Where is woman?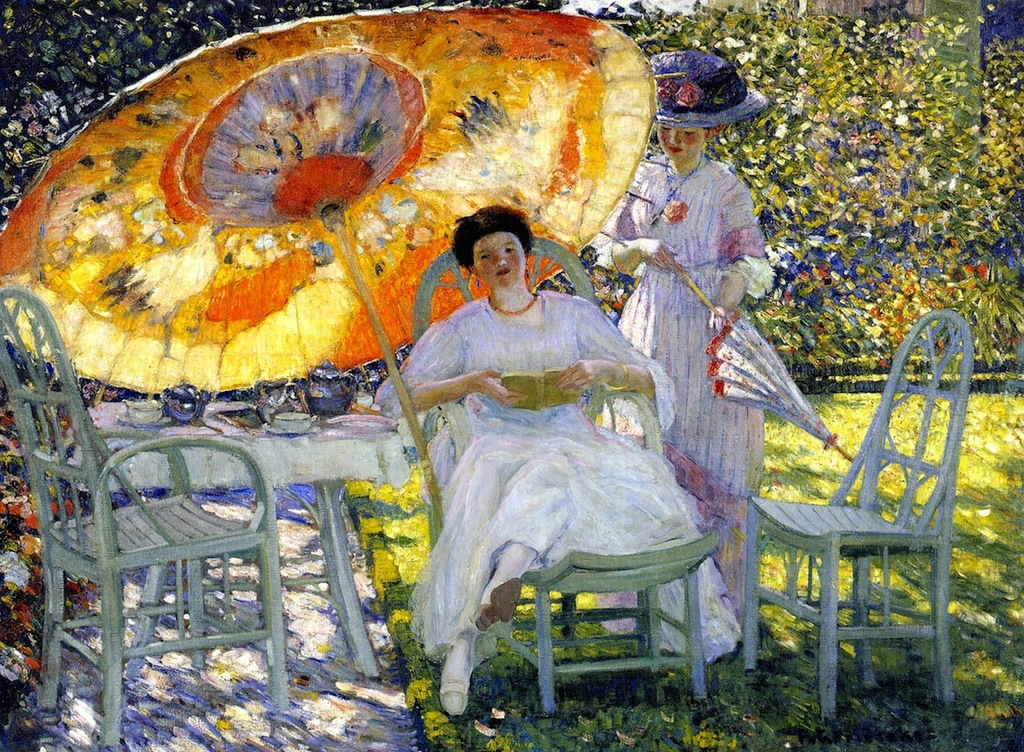
(587,48,768,673).
